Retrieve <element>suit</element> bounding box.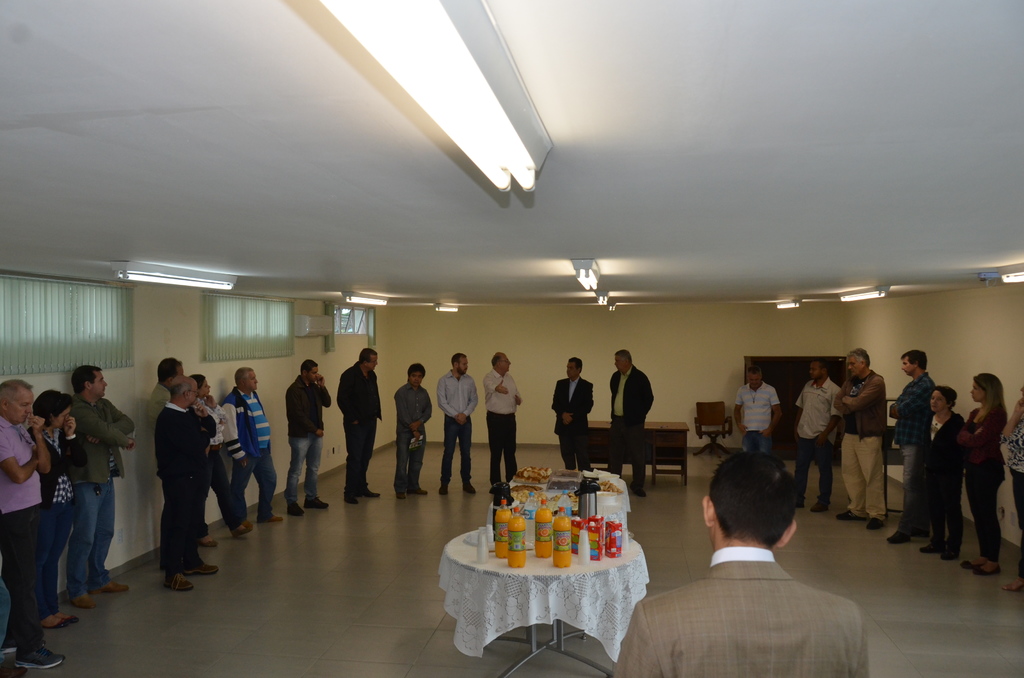
Bounding box: select_region(553, 375, 595, 472).
